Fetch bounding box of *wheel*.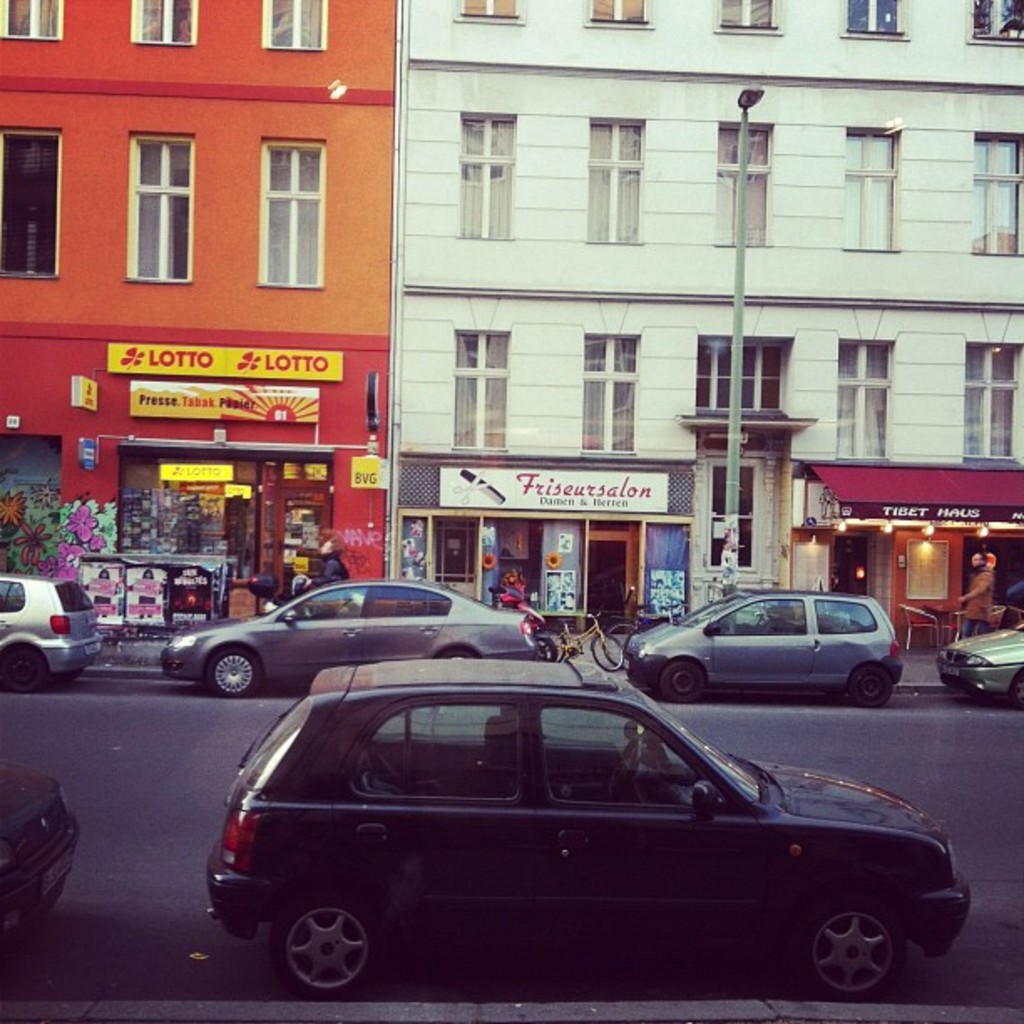
Bbox: bbox(0, 643, 42, 686).
